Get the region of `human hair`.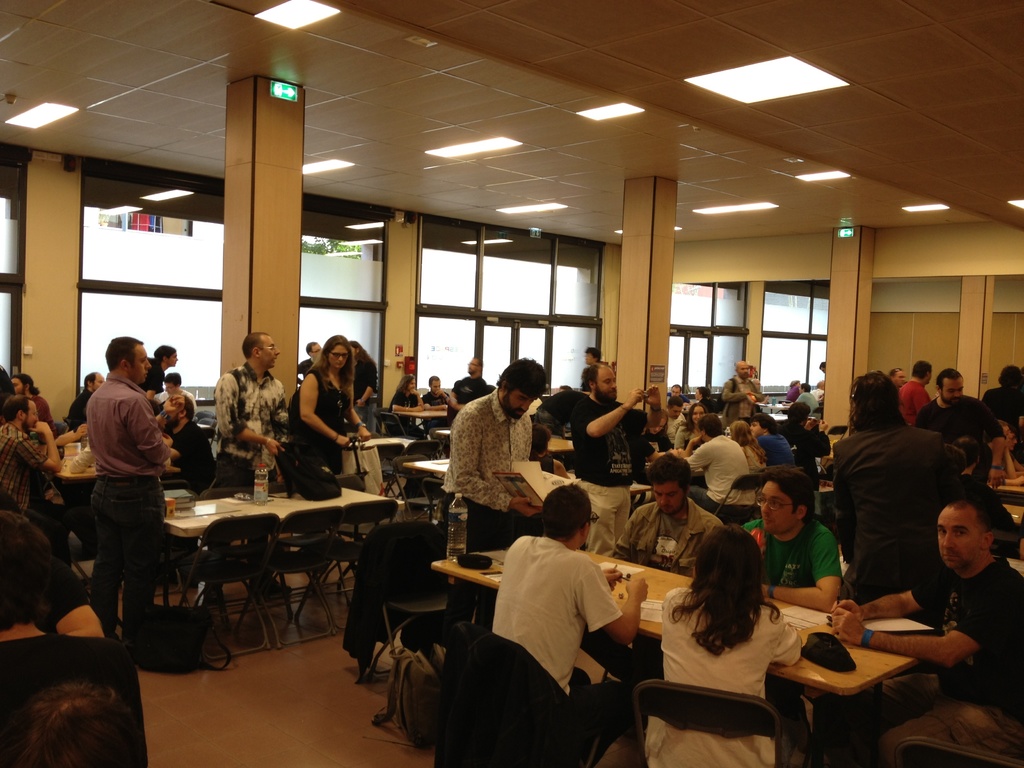
[left=698, top=387, right=713, bottom=400].
